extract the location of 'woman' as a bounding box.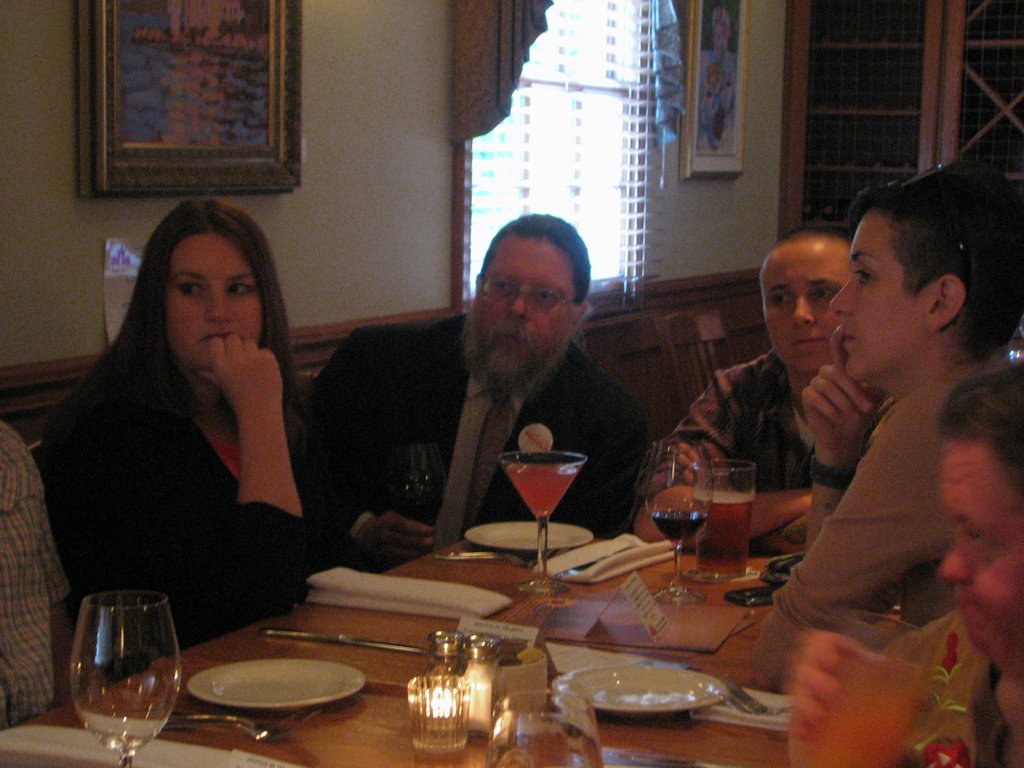
box=[771, 184, 1021, 727].
